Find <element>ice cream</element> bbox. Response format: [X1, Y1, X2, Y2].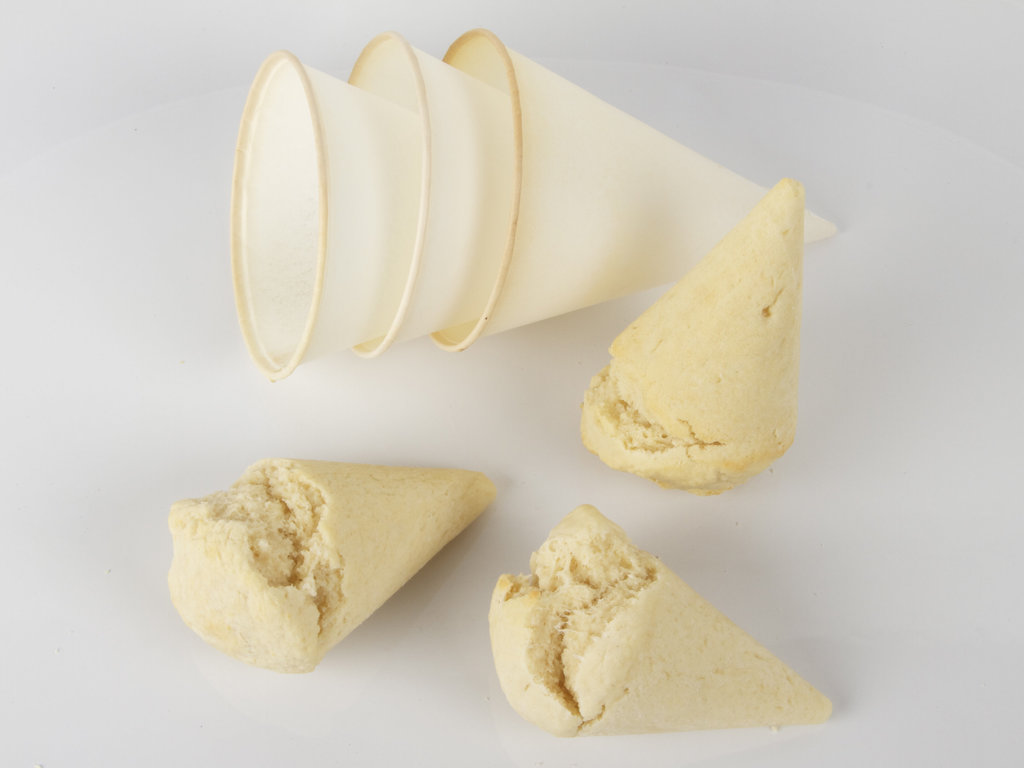
[571, 177, 808, 489].
